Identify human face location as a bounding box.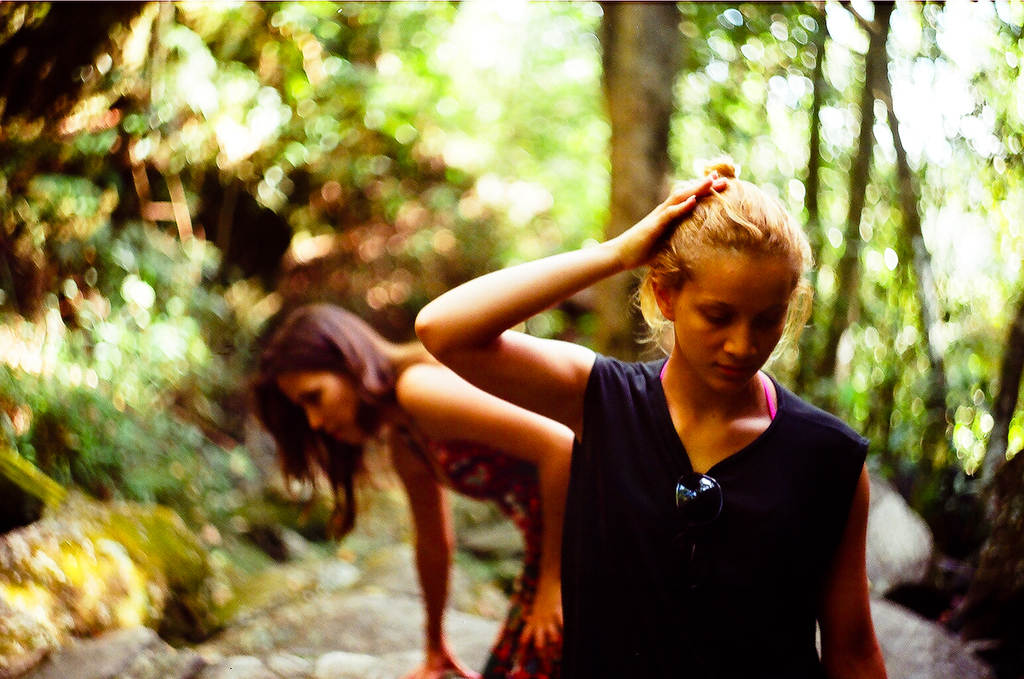
673:250:793:397.
